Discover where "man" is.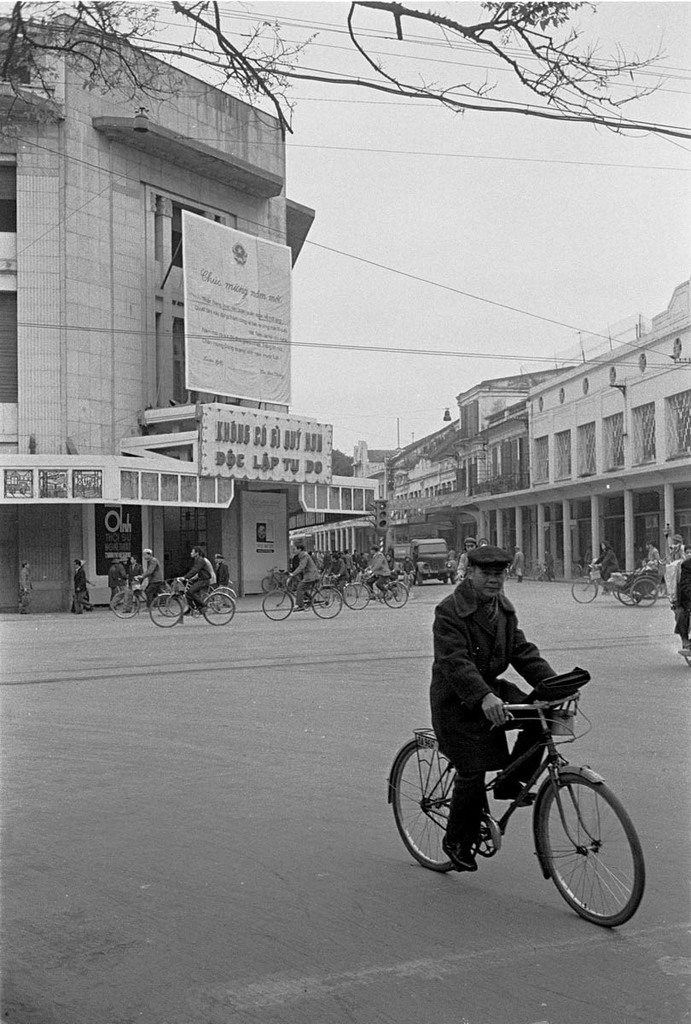
Discovered at left=122, top=553, right=142, bottom=612.
